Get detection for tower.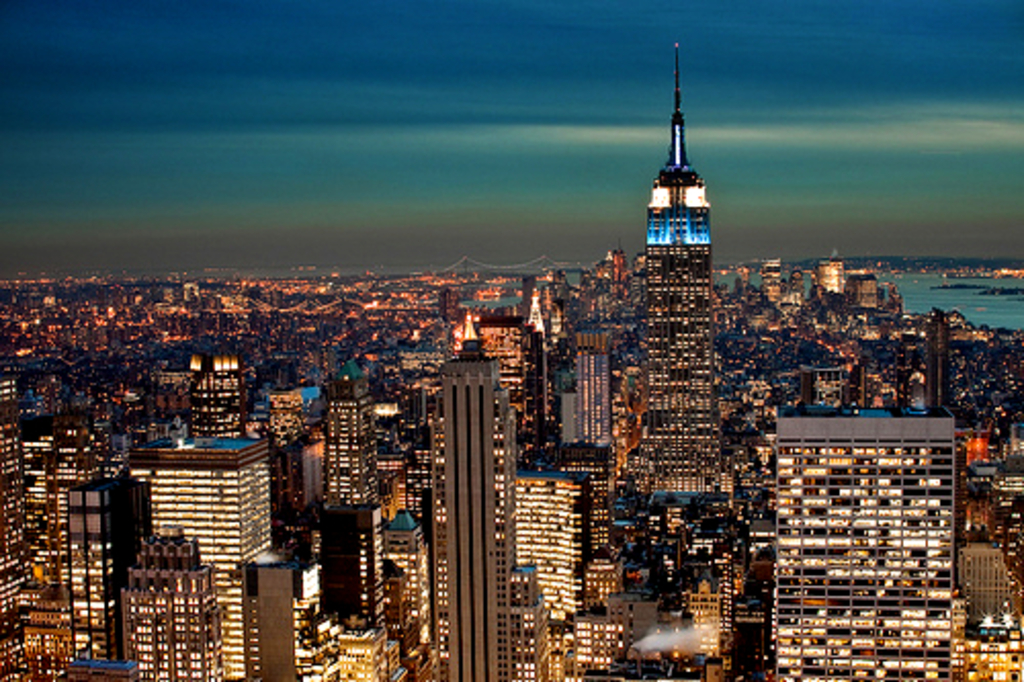
Detection: rect(317, 389, 391, 631).
